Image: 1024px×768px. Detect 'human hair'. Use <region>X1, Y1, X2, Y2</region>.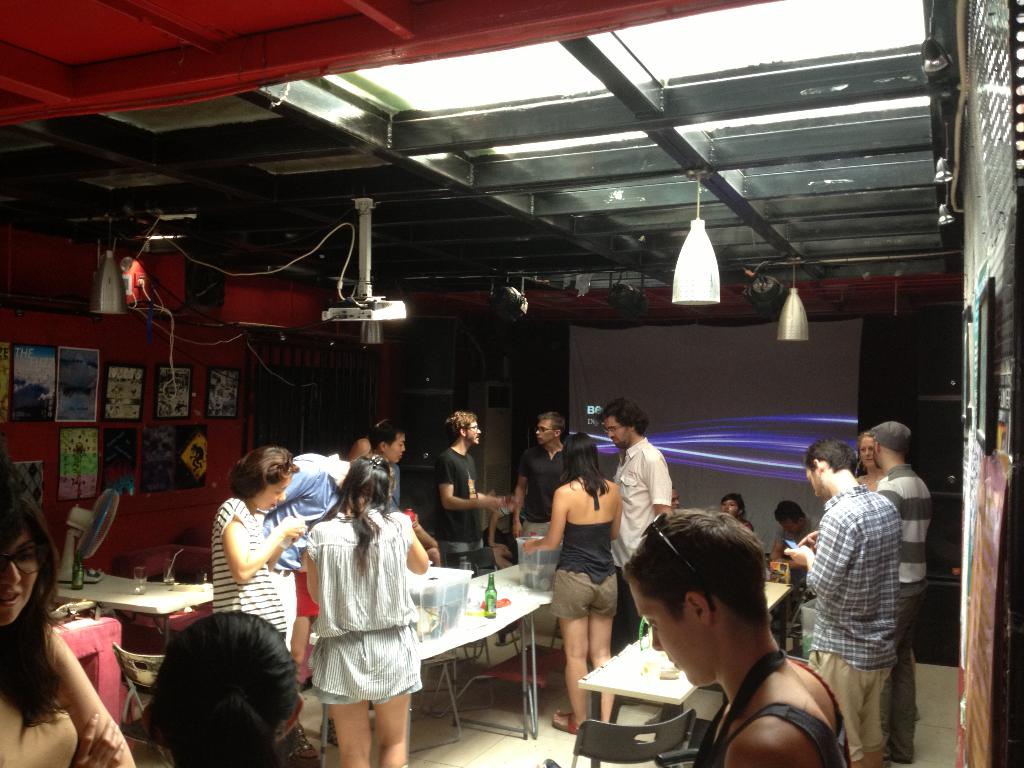
<region>540, 410, 565, 438</region>.
